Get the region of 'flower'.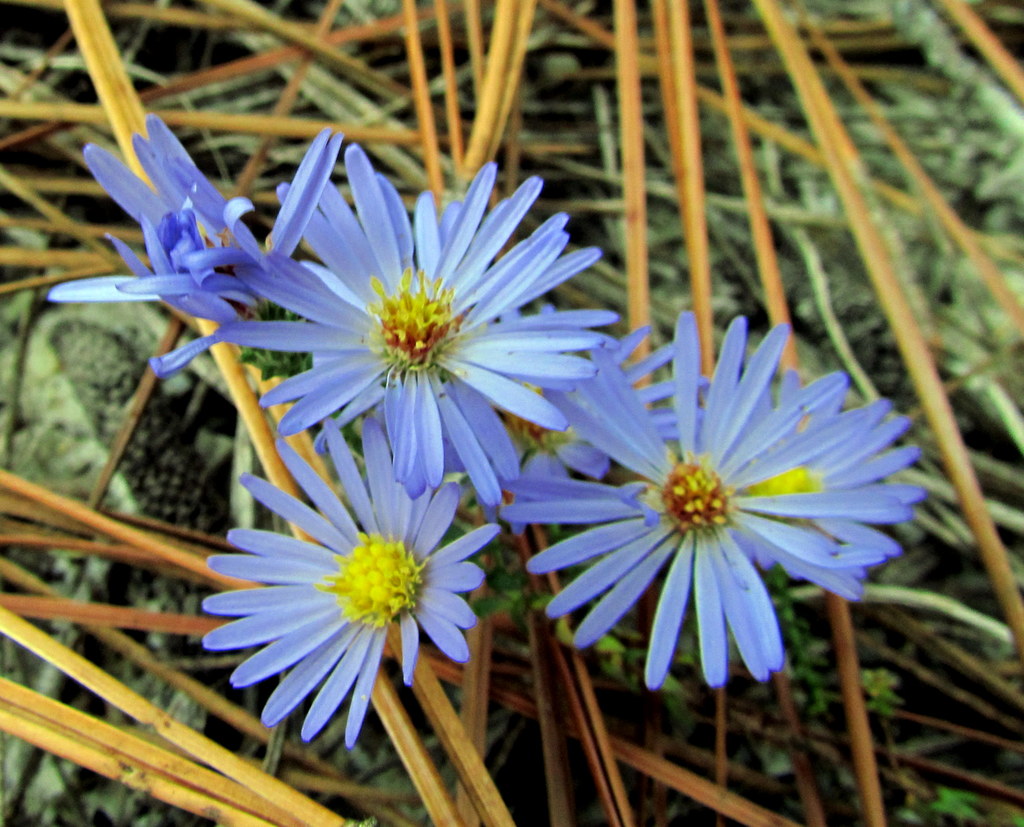
crop(525, 305, 915, 705).
